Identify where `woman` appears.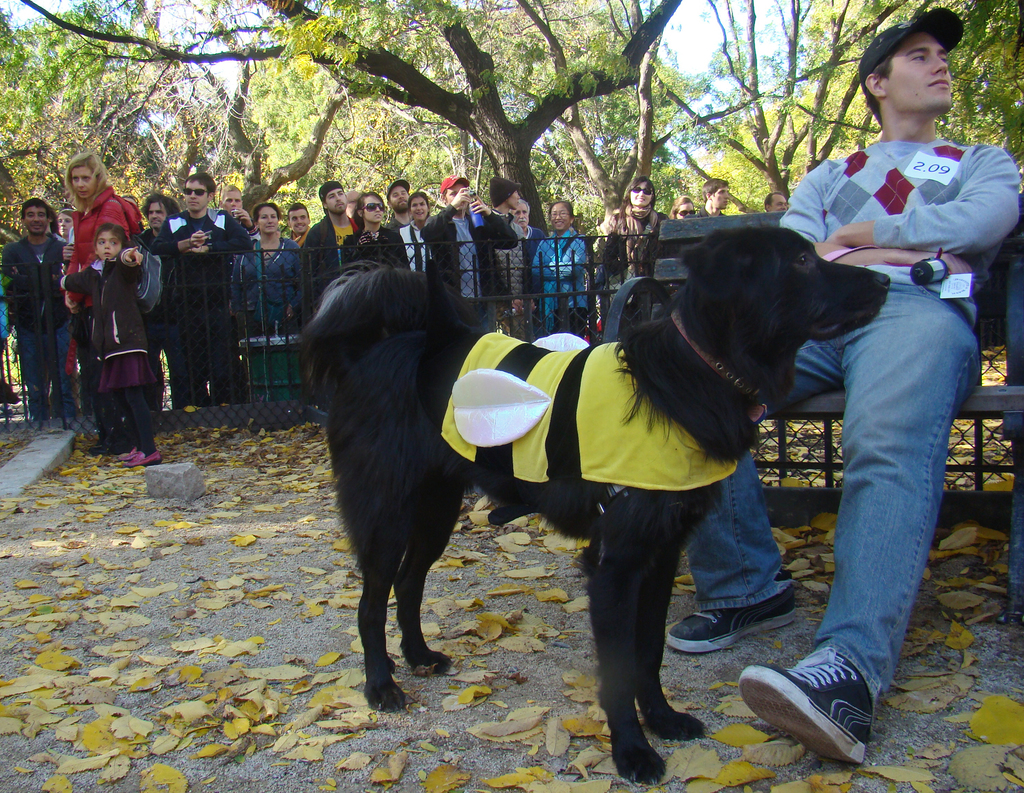
Appears at pyautogui.locateOnScreen(415, 176, 522, 332).
